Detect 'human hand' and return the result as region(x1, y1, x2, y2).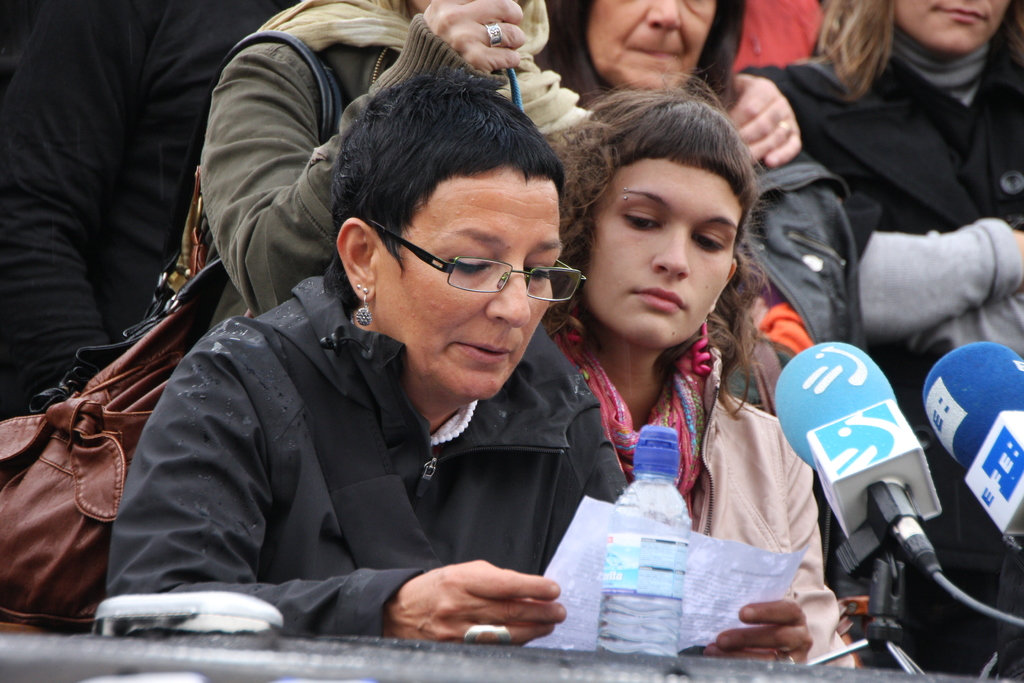
region(700, 597, 815, 666).
